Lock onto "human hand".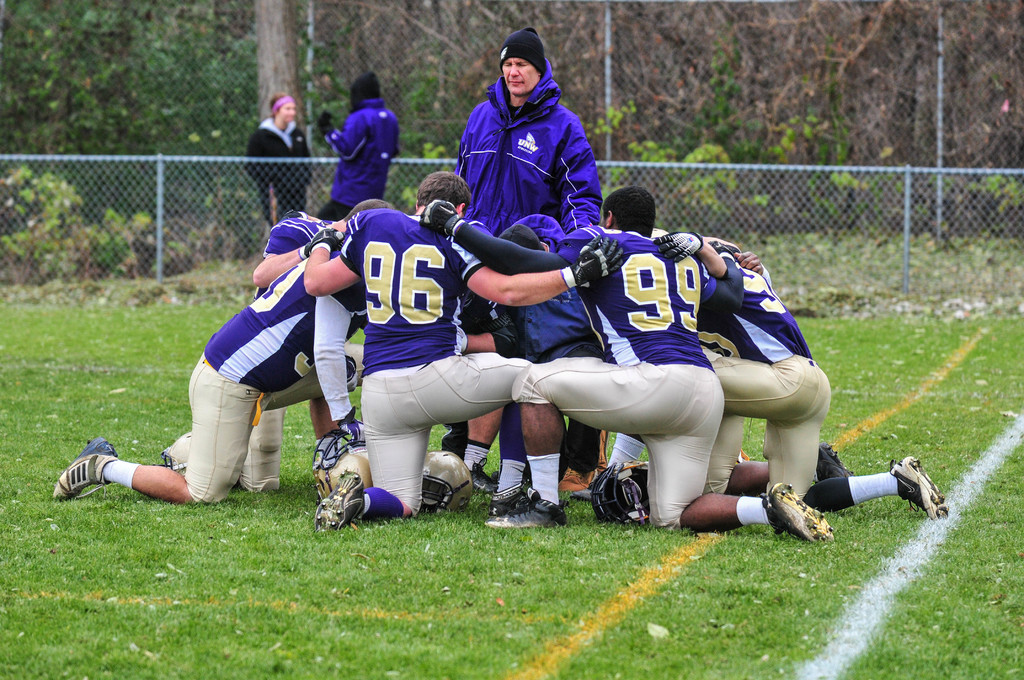
Locked: 319/113/332/131.
